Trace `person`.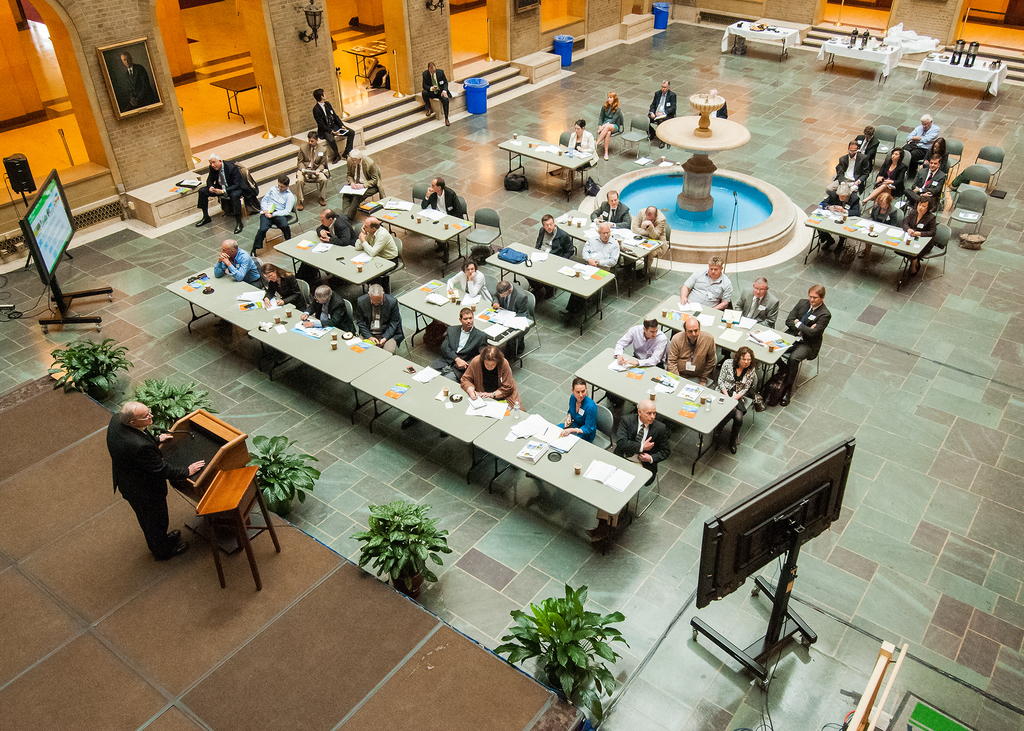
Traced to select_region(594, 97, 620, 155).
